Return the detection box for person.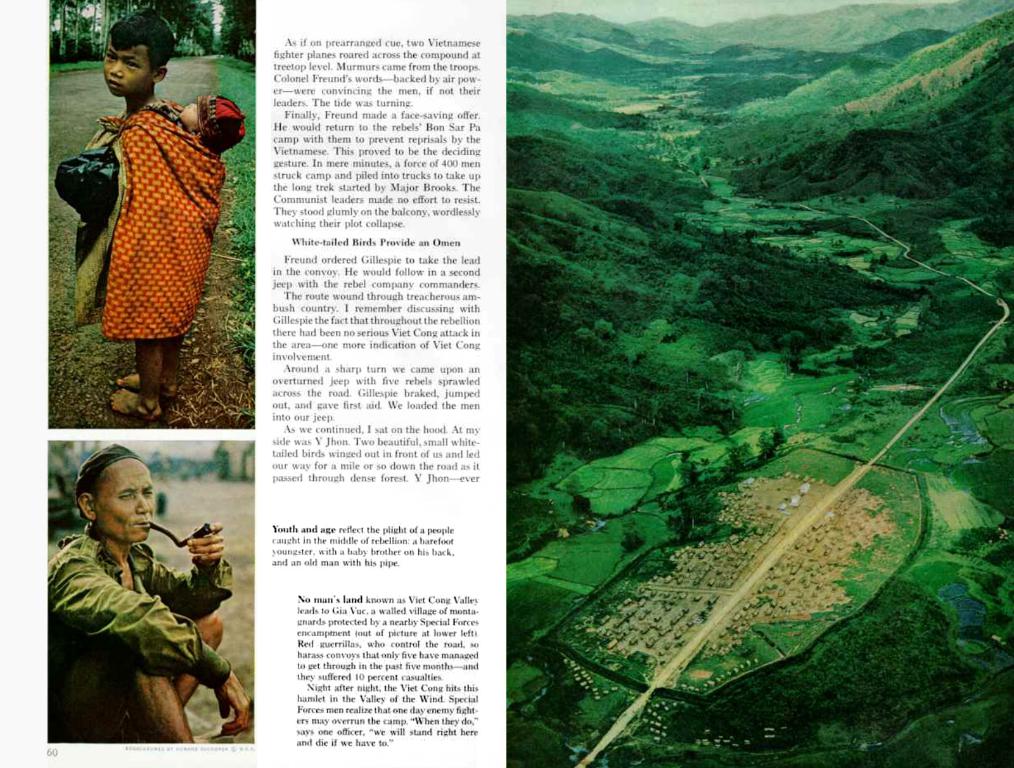
x1=49 y1=445 x2=251 y2=746.
